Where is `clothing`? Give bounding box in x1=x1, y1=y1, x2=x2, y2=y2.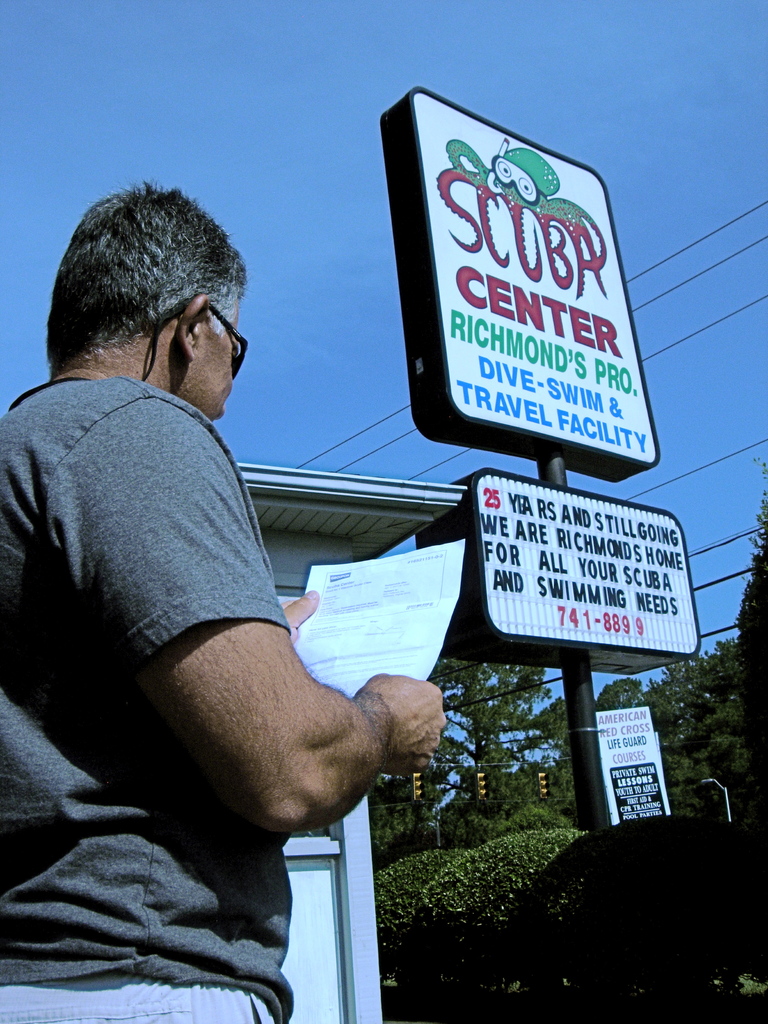
x1=0, y1=377, x2=293, y2=1023.
